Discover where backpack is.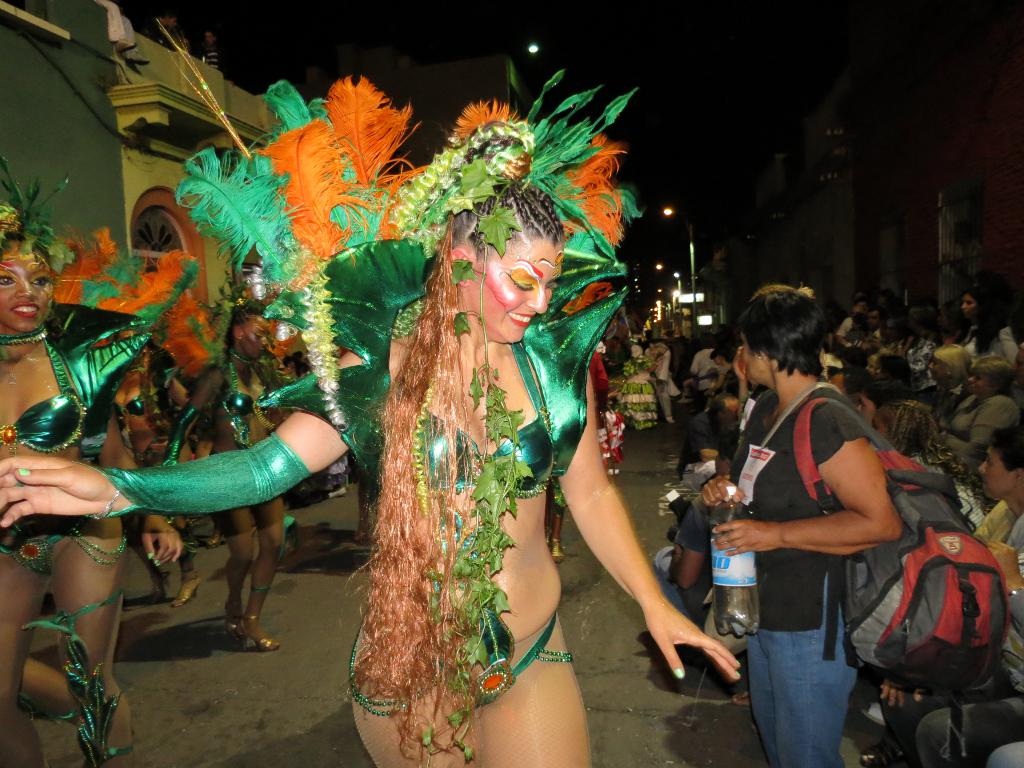
Discovered at [left=794, top=399, right=1008, bottom=689].
